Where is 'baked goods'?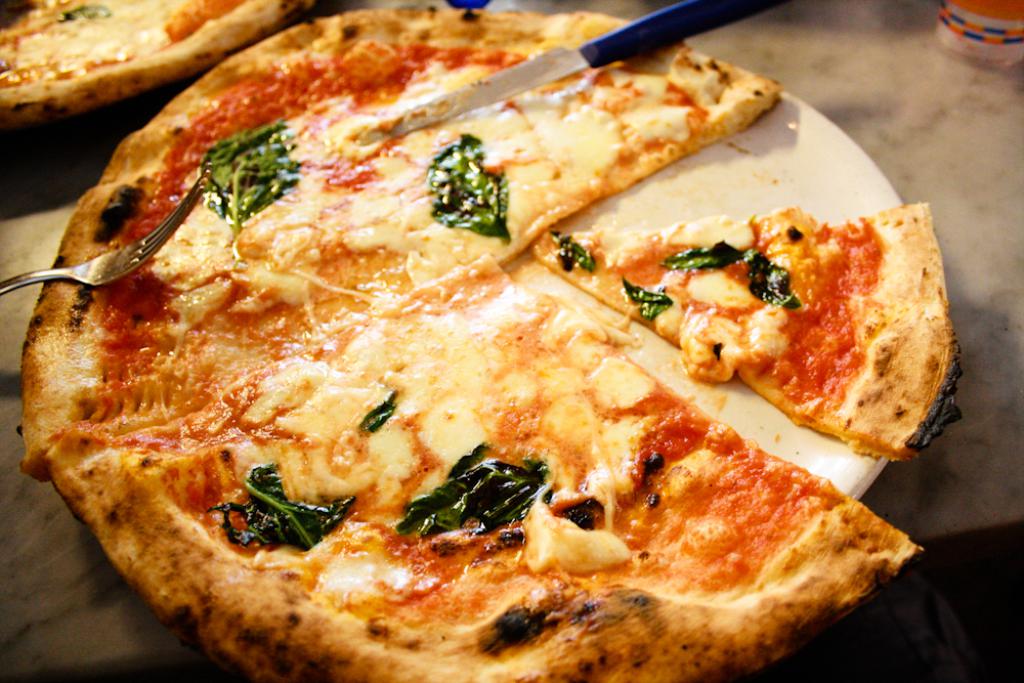
0/0/293/109.
